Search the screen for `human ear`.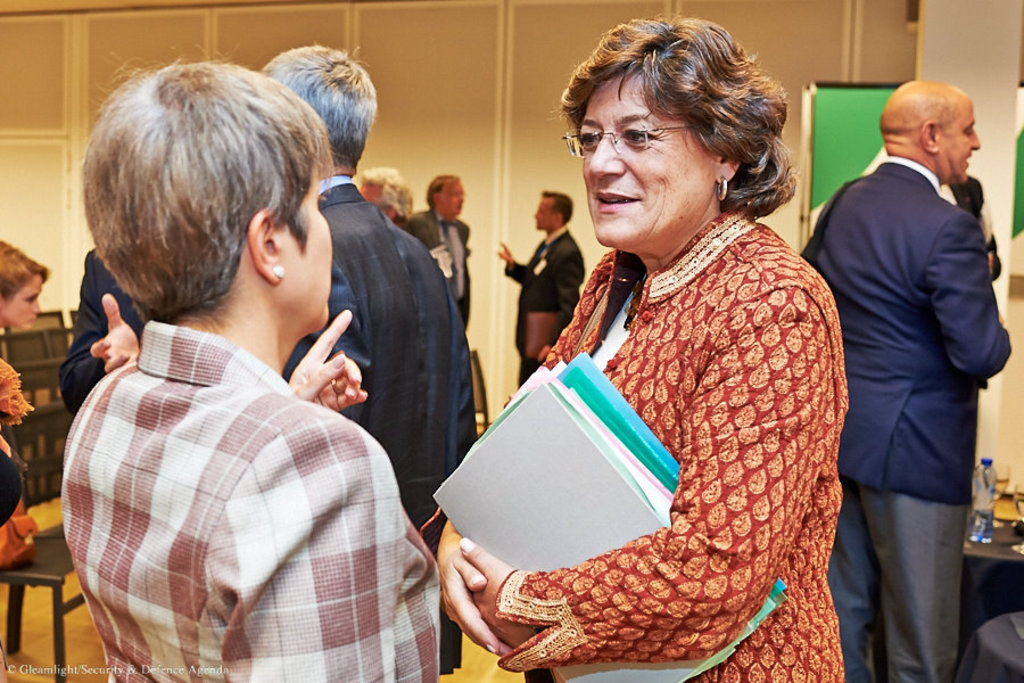
Found at left=713, top=156, right=738, bottom=183.
